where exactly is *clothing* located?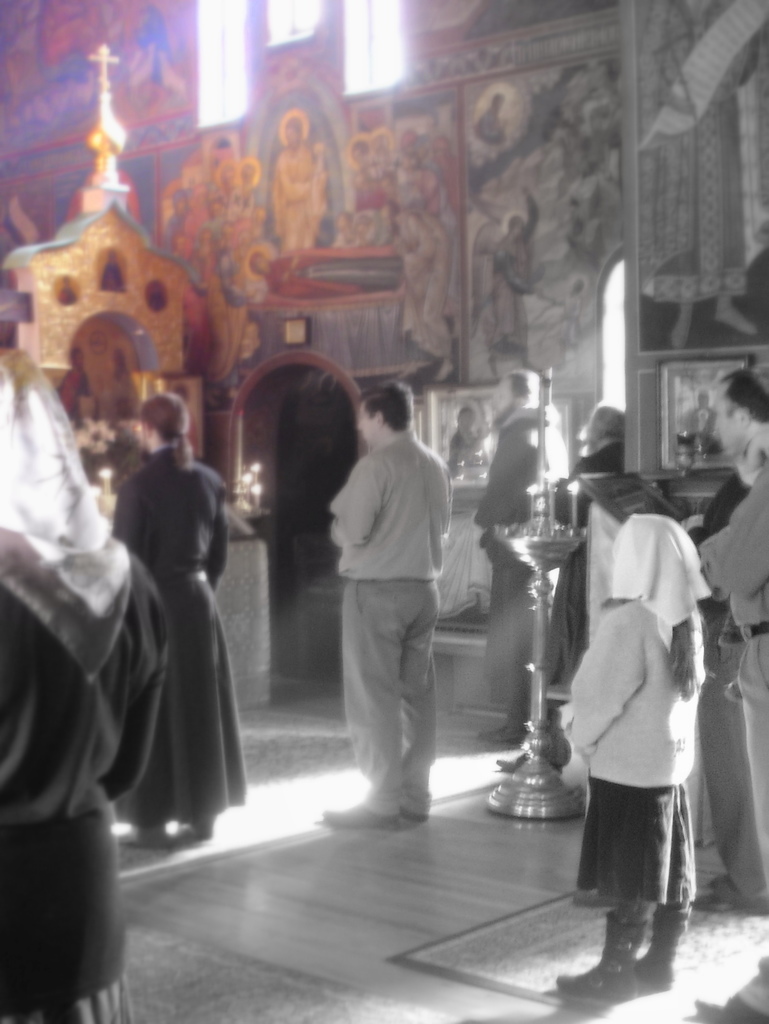
Its bounding box is l=560, t=594, r=698, b=918.
